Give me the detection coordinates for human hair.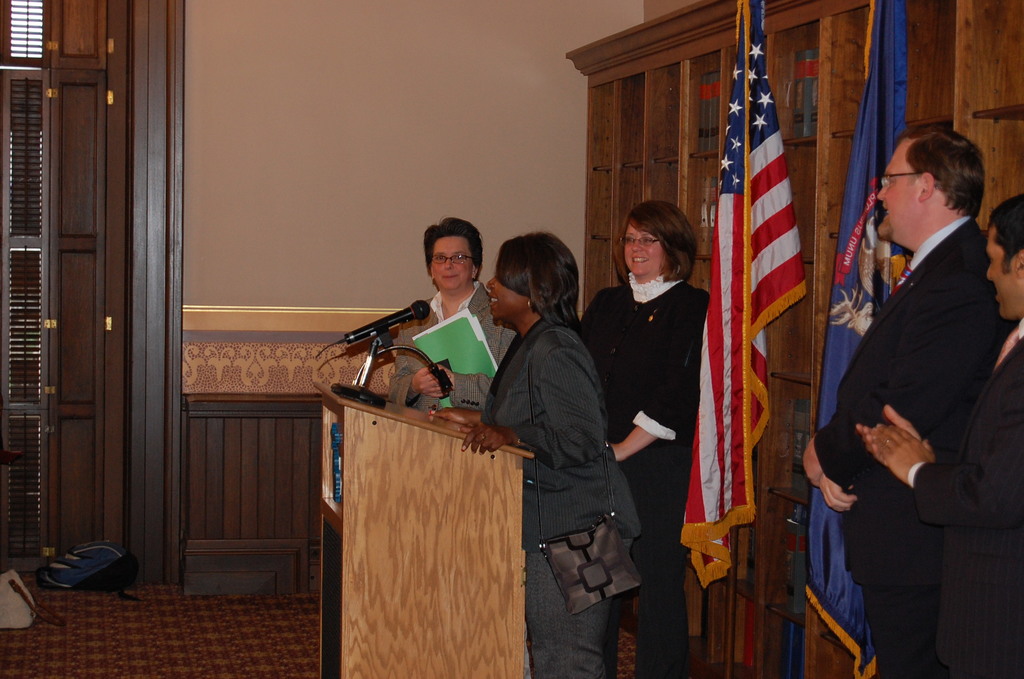
<bbox>894, 124, 984, 218</bbox>.
